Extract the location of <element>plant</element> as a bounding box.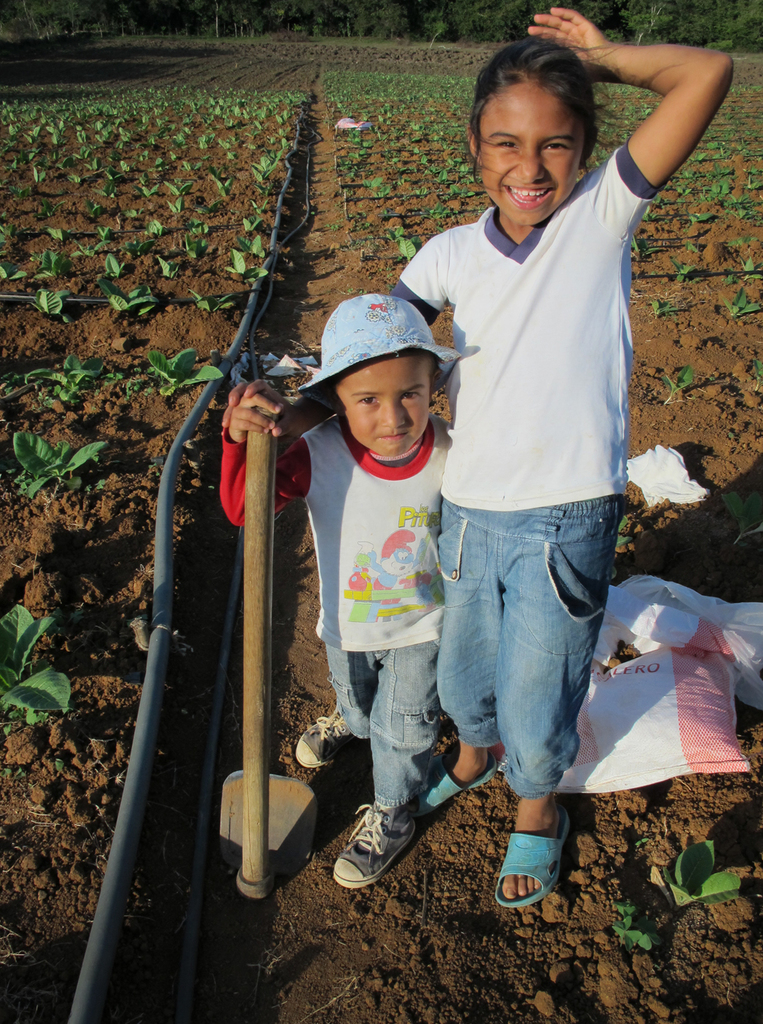
[left=141, top=332, right=223, bottom=404].
